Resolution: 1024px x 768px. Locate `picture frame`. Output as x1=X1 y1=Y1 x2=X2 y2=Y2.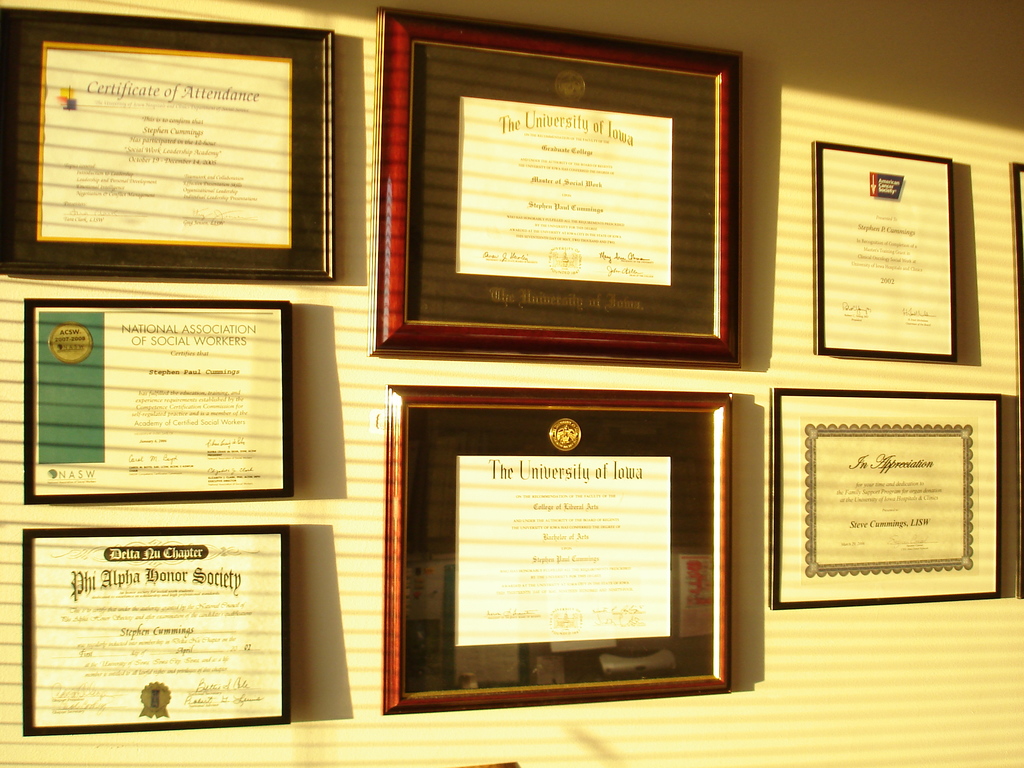
x1=17 y1=529 x2=297 y2=732.
